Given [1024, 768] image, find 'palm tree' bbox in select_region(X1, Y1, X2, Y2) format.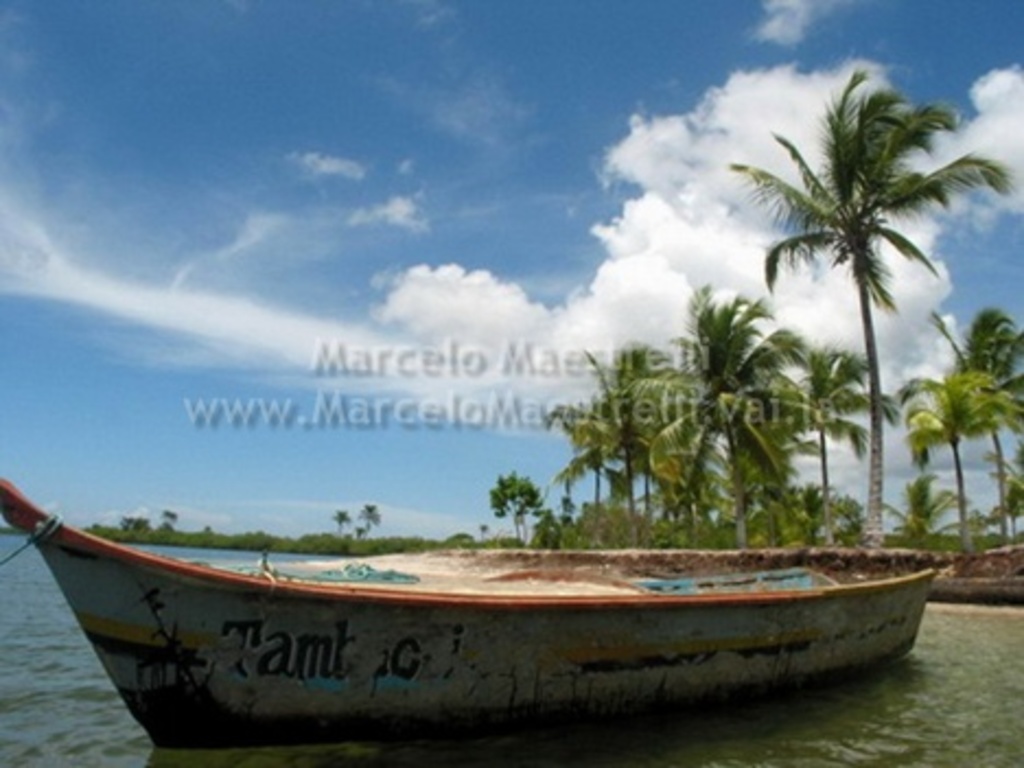
select_region(720, 63, 1020, 543).
